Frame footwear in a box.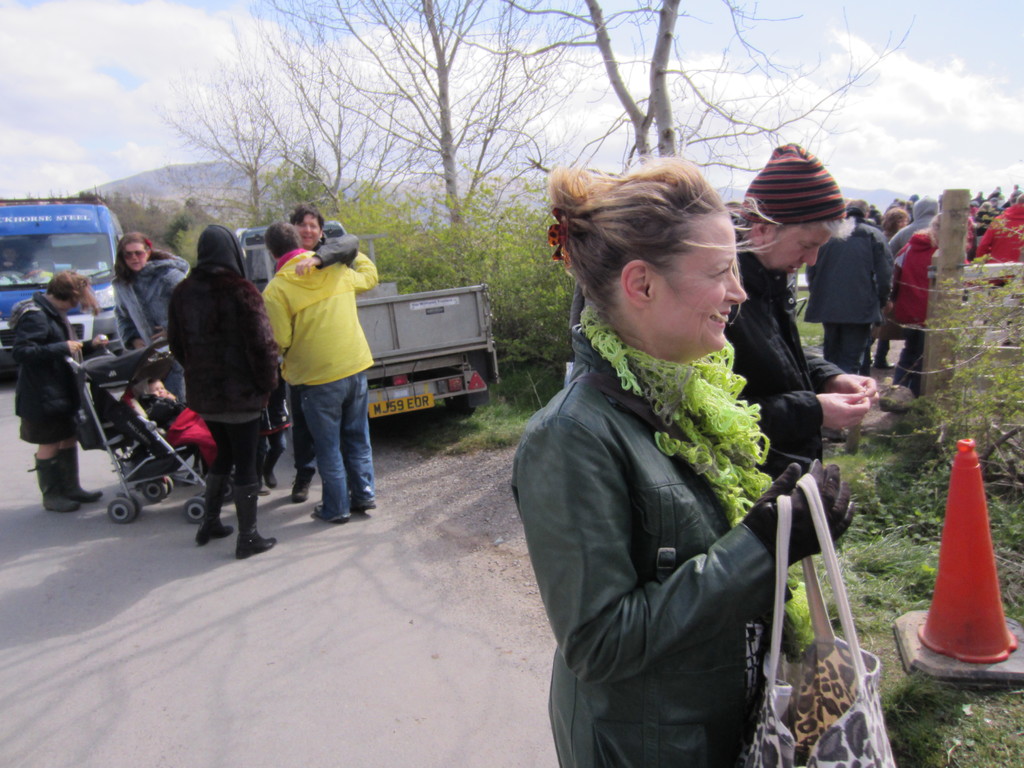
(262, 471, 276, 487).
